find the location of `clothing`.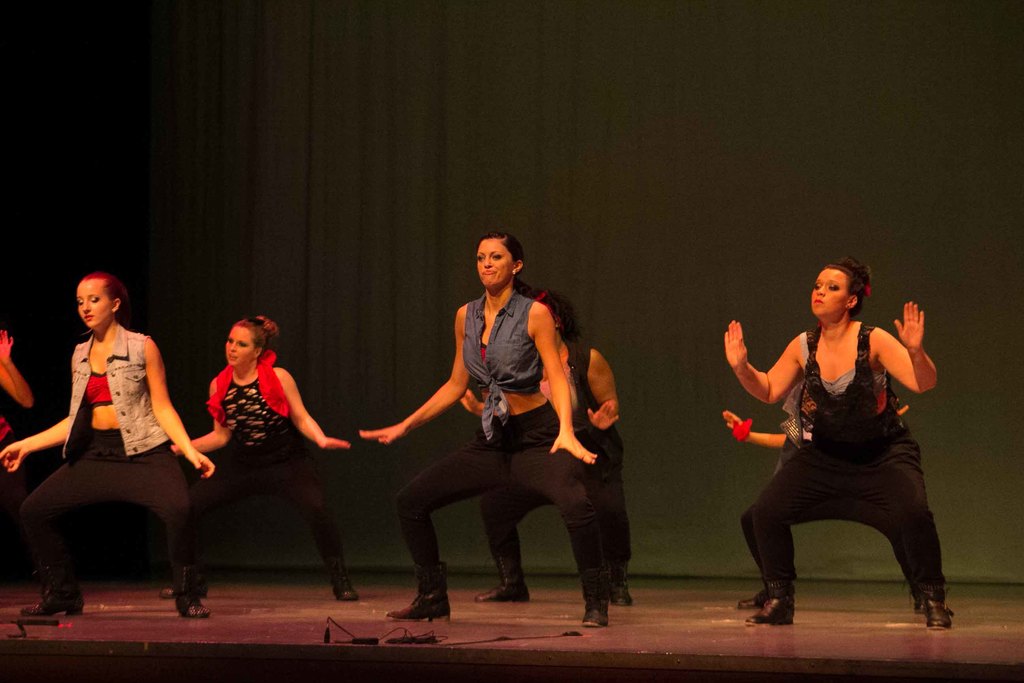
Location: 730, 390, 941, 577.
